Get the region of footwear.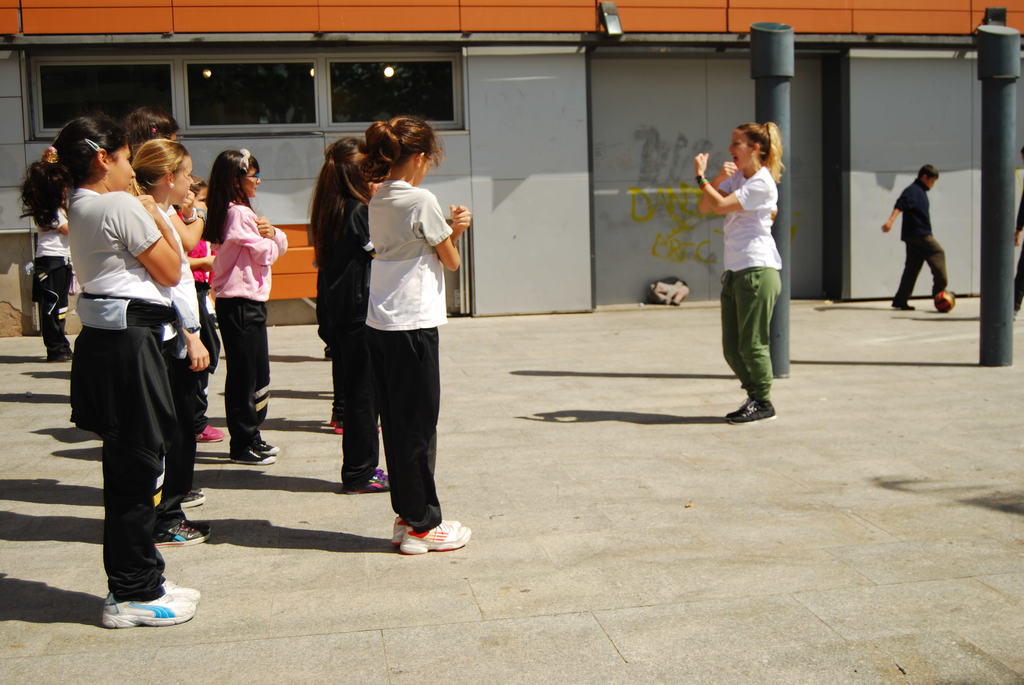
box(890, 298, 913, 311).
